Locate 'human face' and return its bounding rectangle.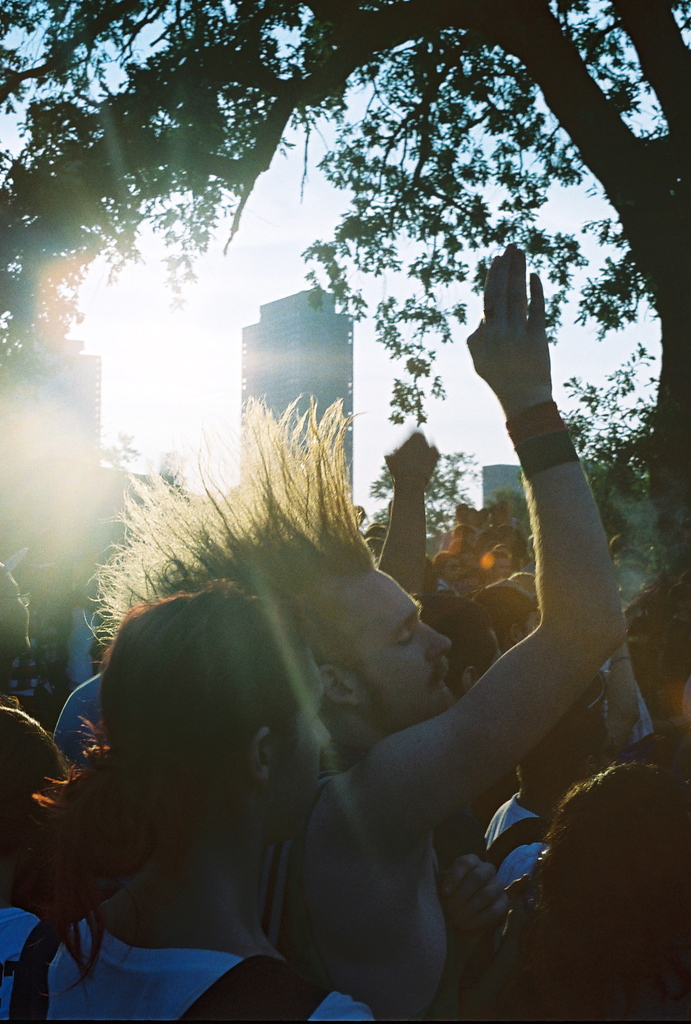
(338, 572, 454, 724).
